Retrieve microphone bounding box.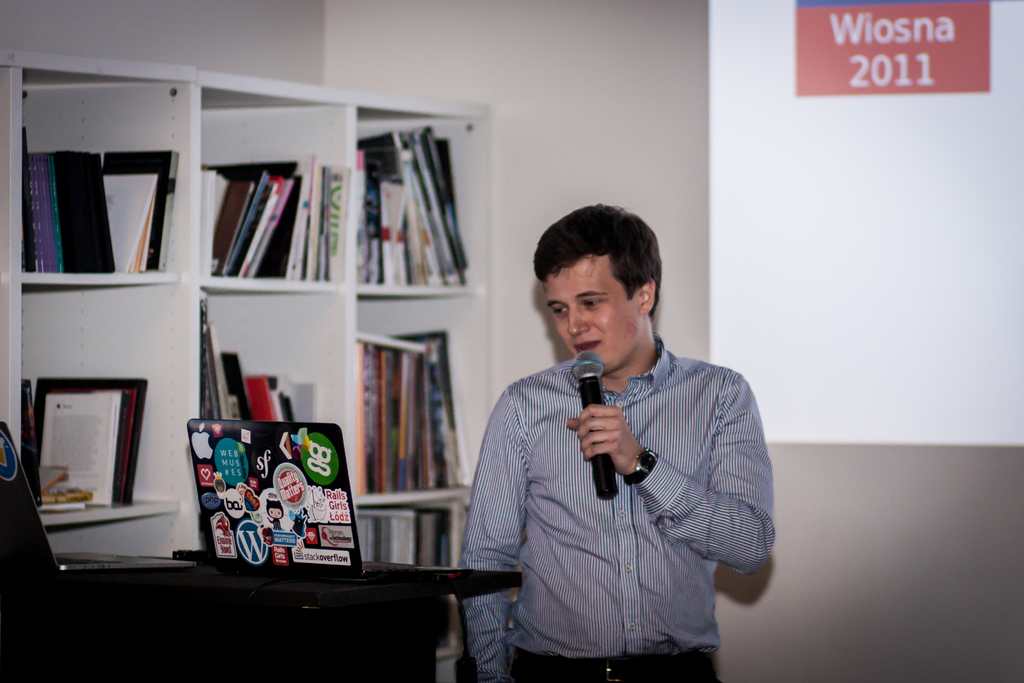
Bounding box: {"left": 570, "top": 345, "right": 619, "bottom": 498}.
